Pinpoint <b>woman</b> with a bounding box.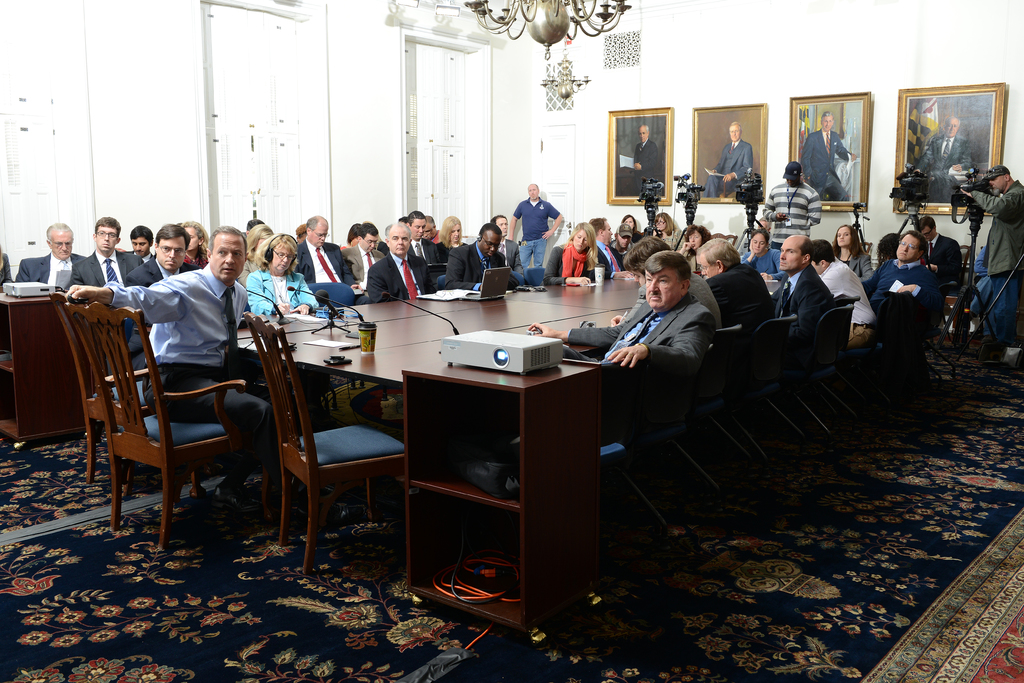
[741, 228, 786, 282].
